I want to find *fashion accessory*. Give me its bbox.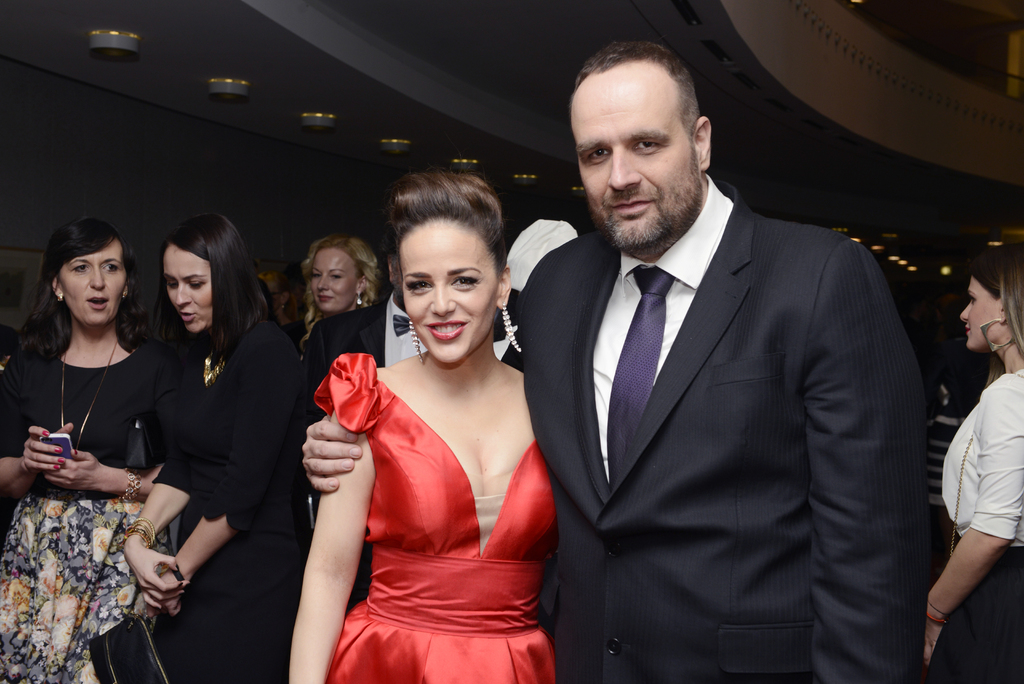
[x1=947, y1=371, x2=1023, y2=557].
